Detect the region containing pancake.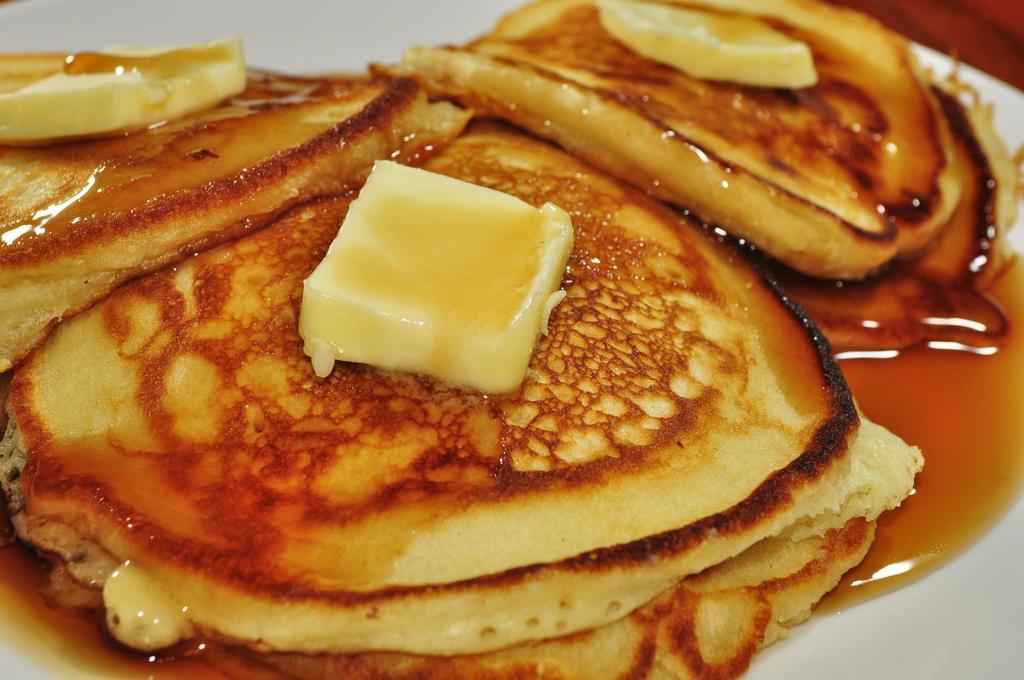
{"left": 383, "top": 0, "right": 957, "bottom": 283}.
